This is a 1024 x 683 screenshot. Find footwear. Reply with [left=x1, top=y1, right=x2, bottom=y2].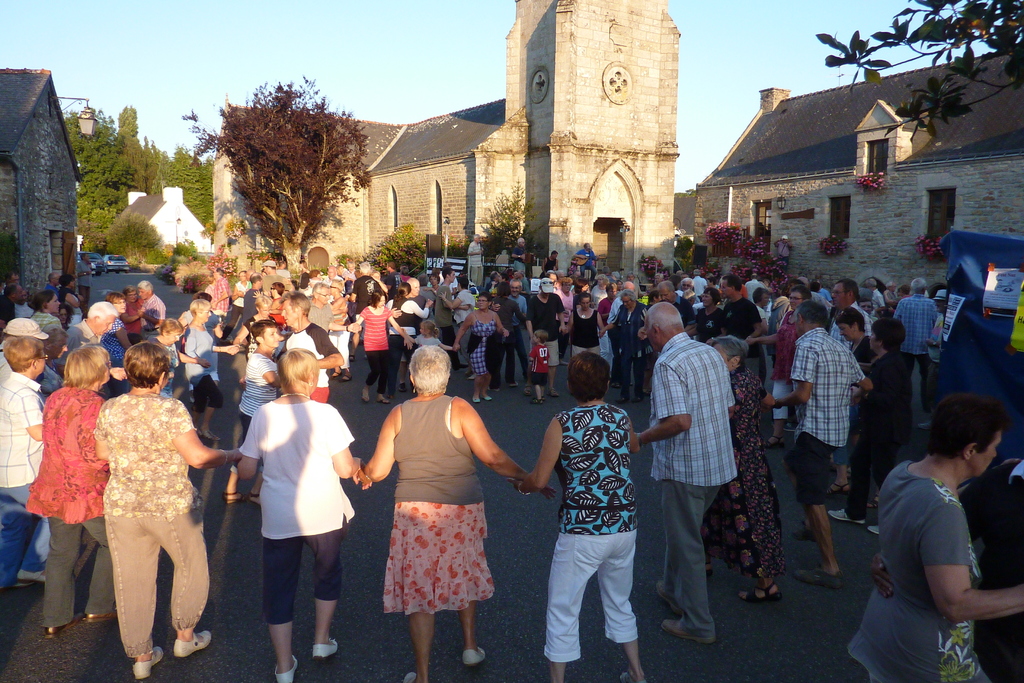
[left=739, top=580, right=780, bottom=605].
